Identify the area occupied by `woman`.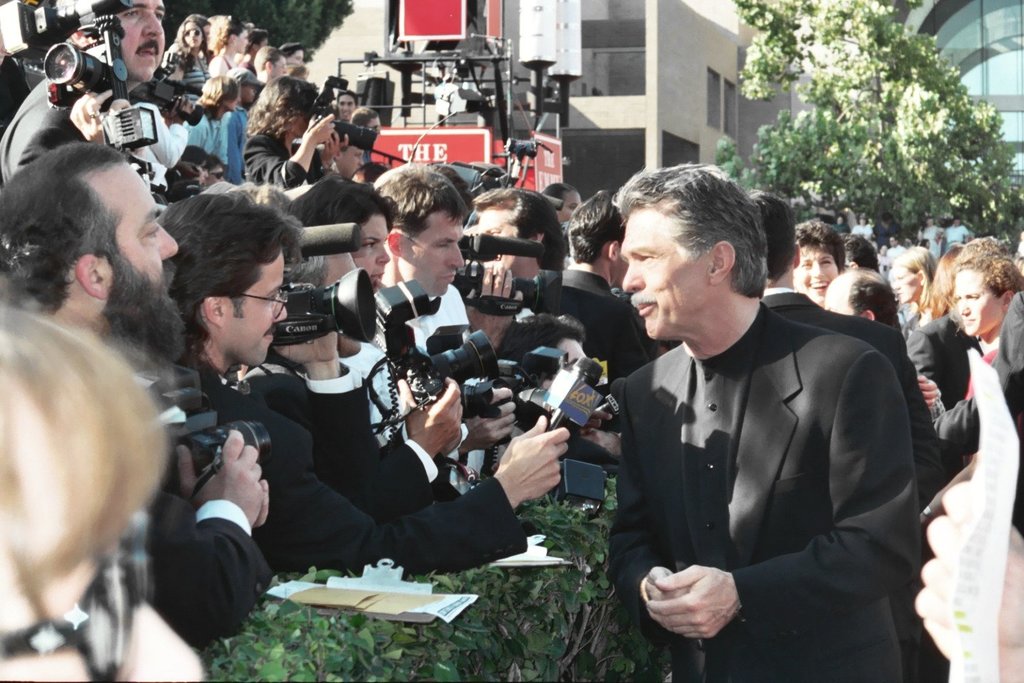
Area: 232:74:333:189.
